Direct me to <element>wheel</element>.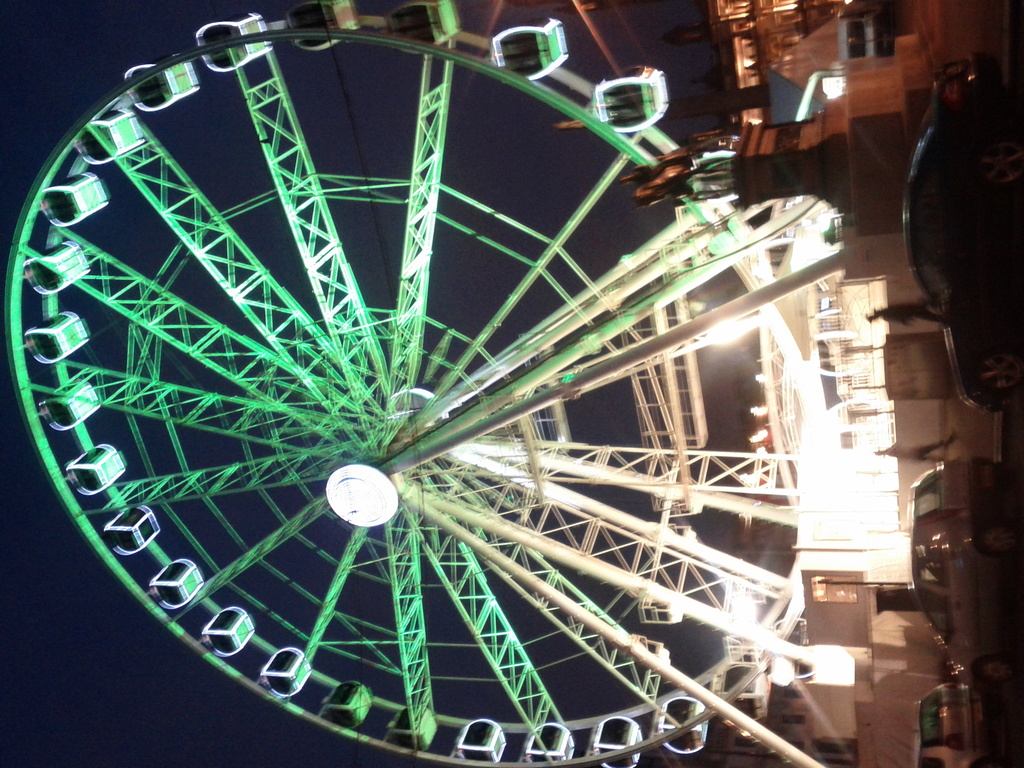
Direction: <bbox>20, 18, 894, 758</bbox>.
